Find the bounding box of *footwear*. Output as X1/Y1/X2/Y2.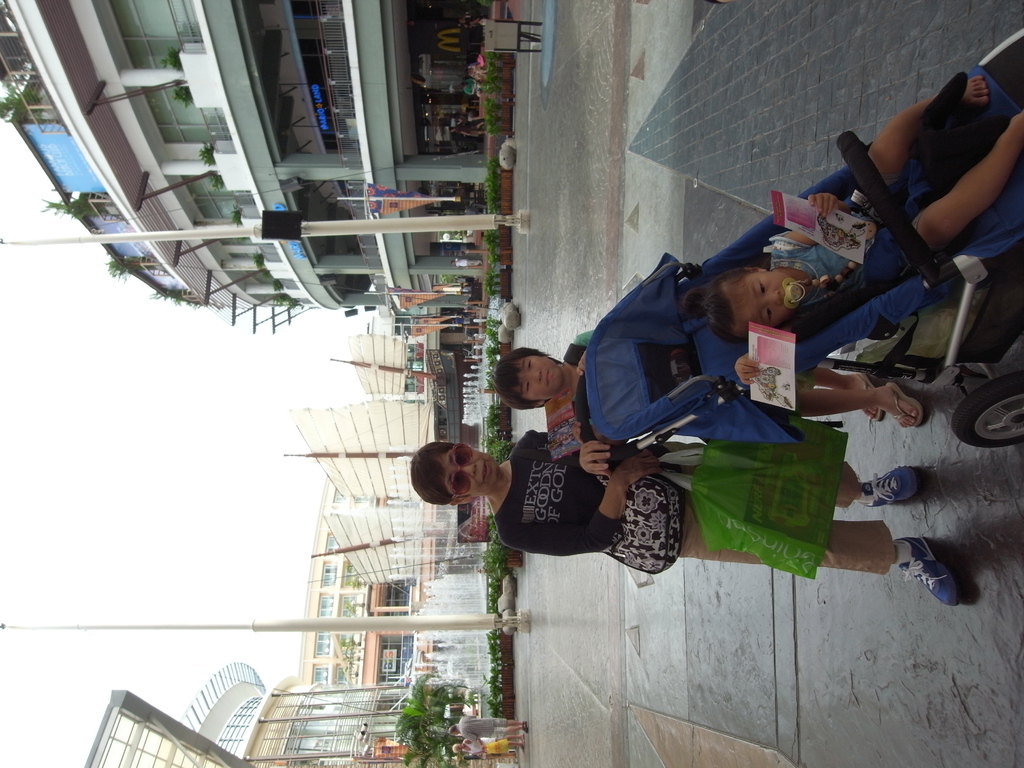
861/466/918/507.
